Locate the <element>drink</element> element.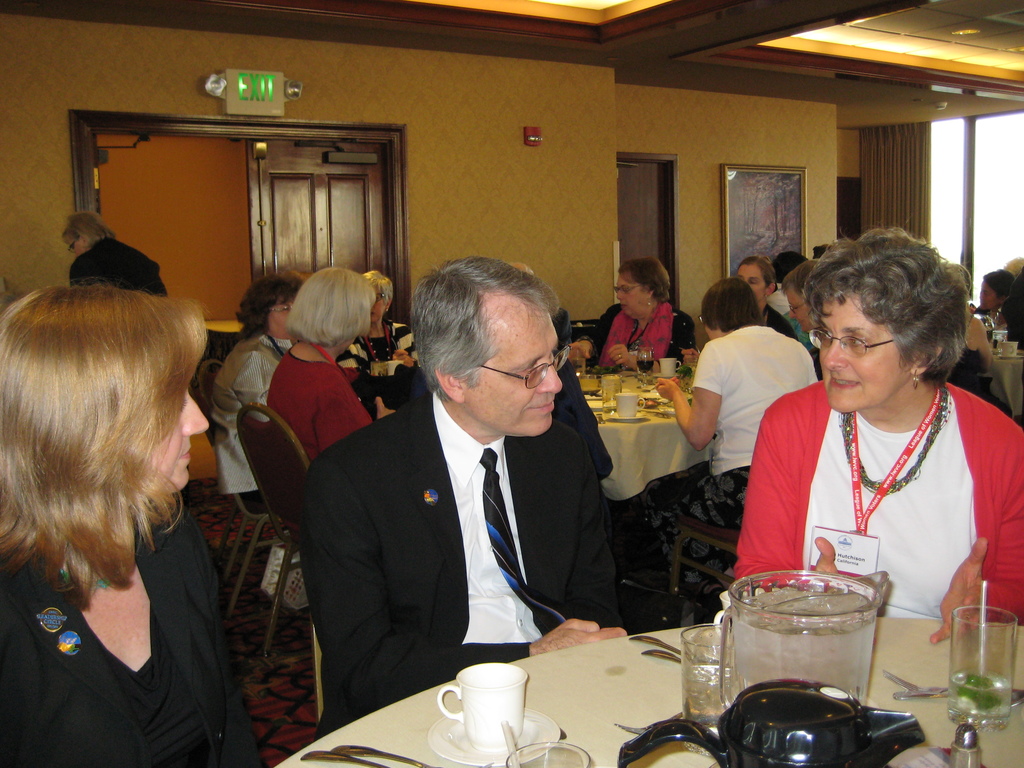
Element bbox: [637,358,655,372].
